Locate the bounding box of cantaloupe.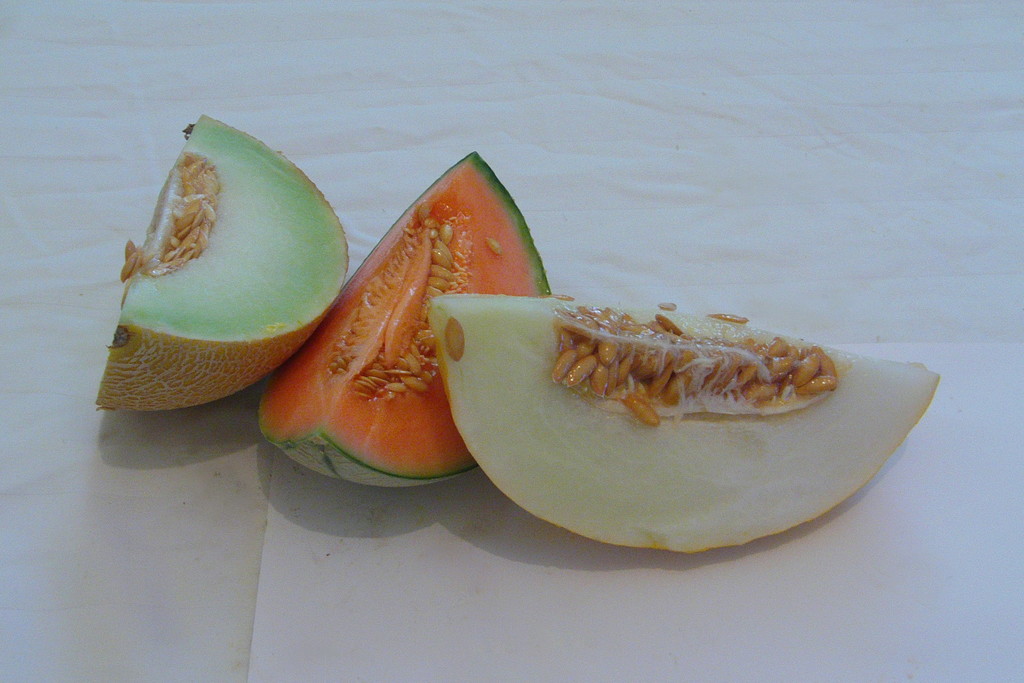
Bounding box: rect(428, 299, 941, 554).
